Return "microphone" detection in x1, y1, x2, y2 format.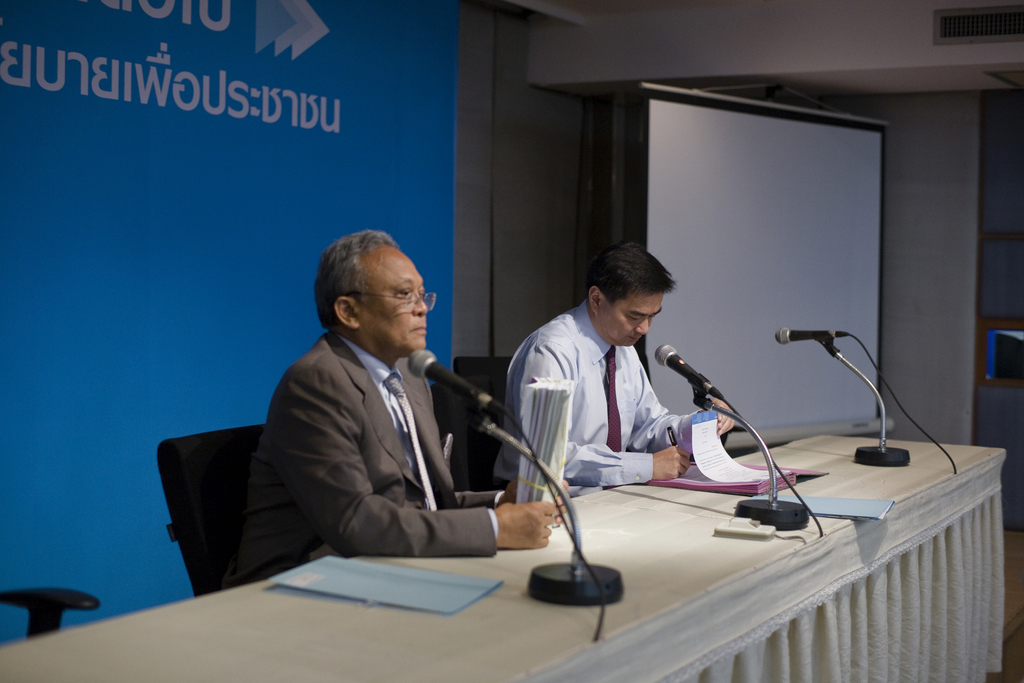
663, 350, 753, 426.
